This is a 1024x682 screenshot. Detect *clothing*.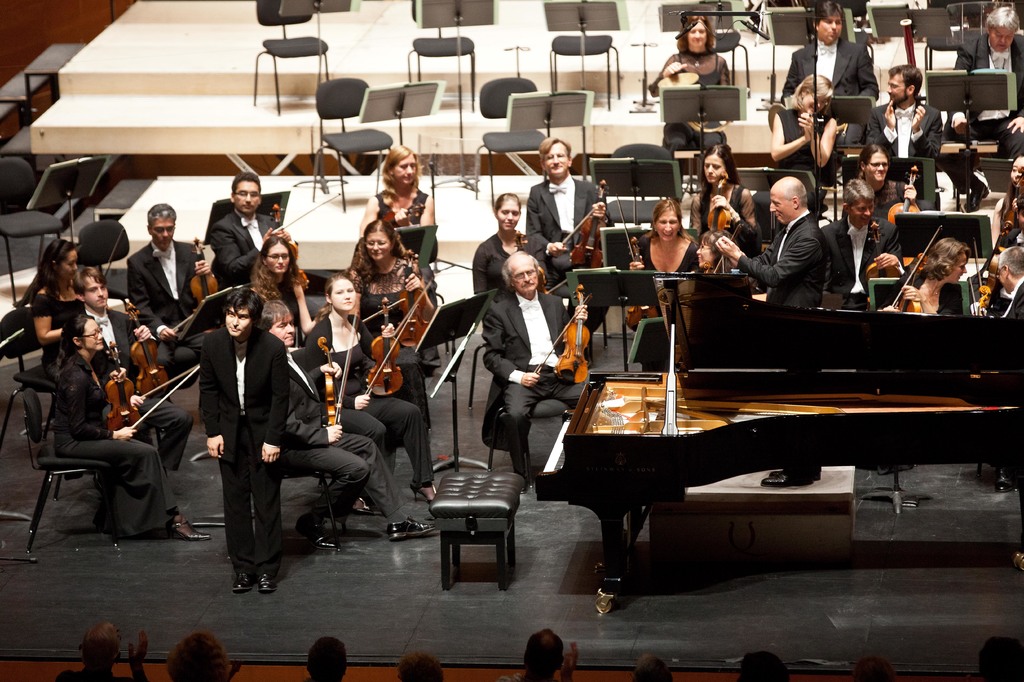
<region>1002, 272, 1023, 318</region>.
